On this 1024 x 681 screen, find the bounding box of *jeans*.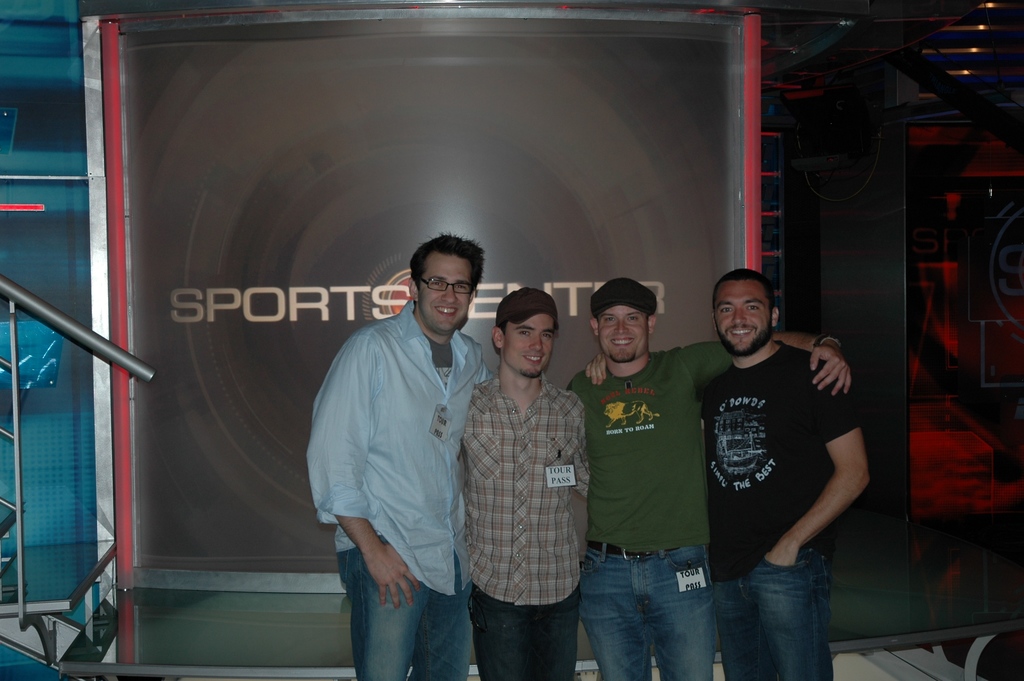
Bounding box: detection(477, 584, 587, 680).
